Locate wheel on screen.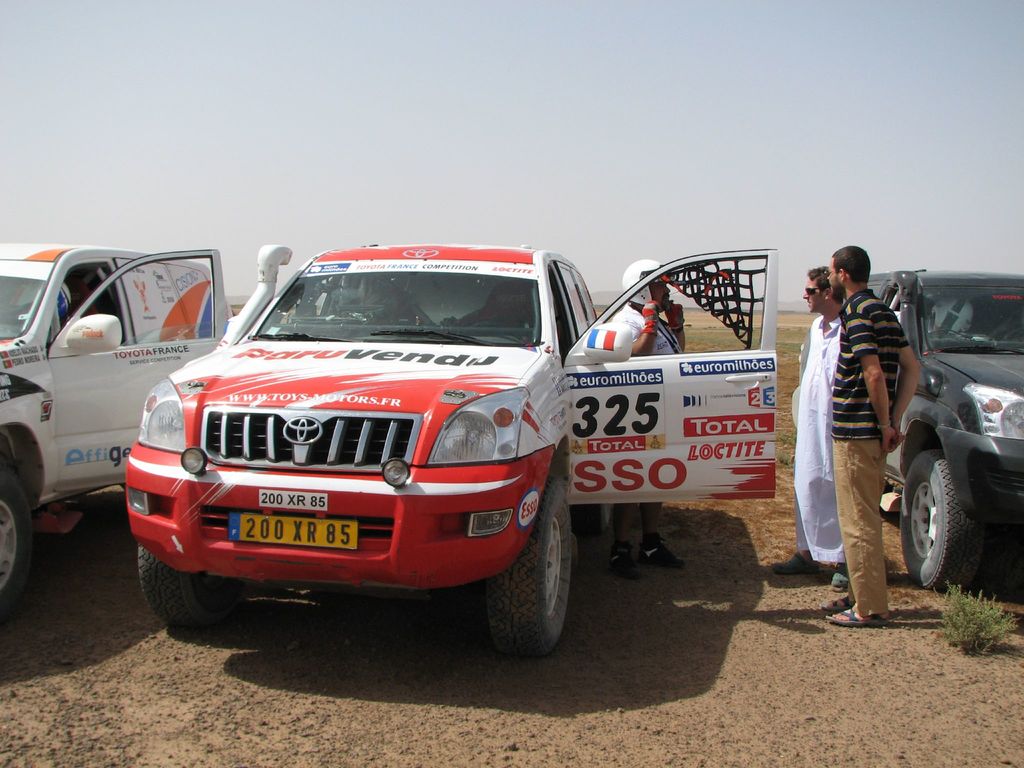
On screen at 488, 477, 573, 654.
